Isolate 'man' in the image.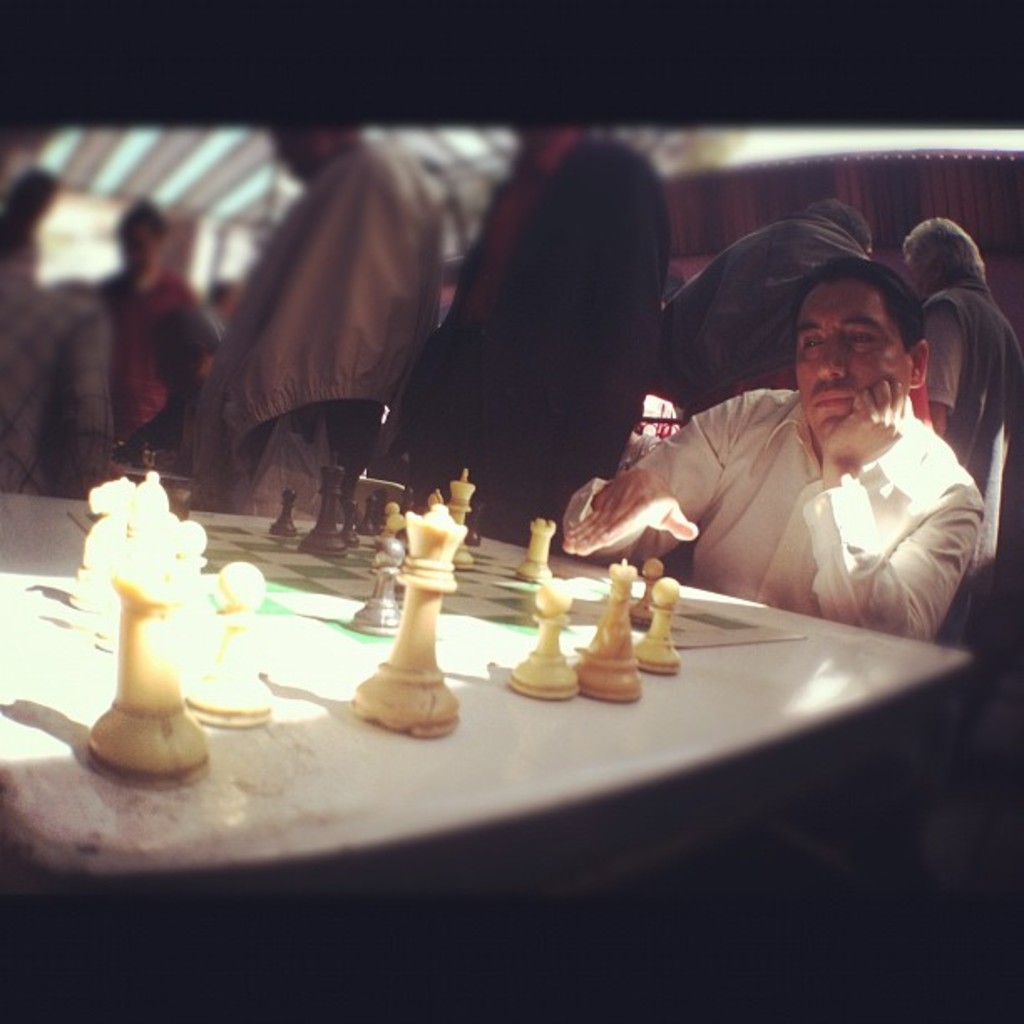
Isolated region: locate(581, 234, 1009, 671).
